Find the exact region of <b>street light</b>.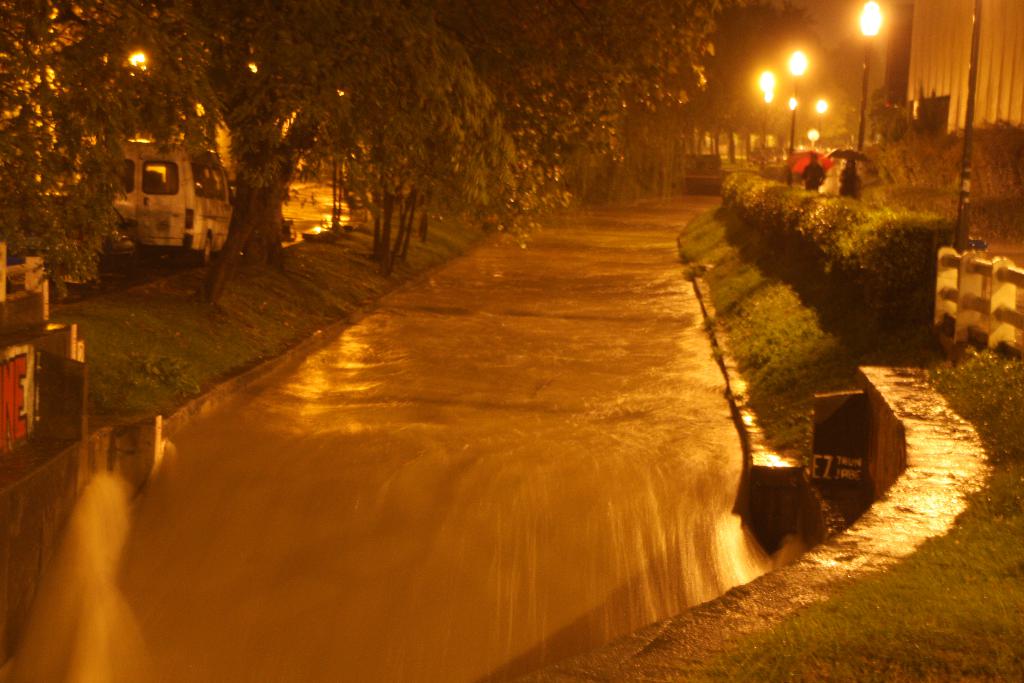
Exact region: {"x1": 849, "y1": 0, "x2": 890, "y2": 156}.
